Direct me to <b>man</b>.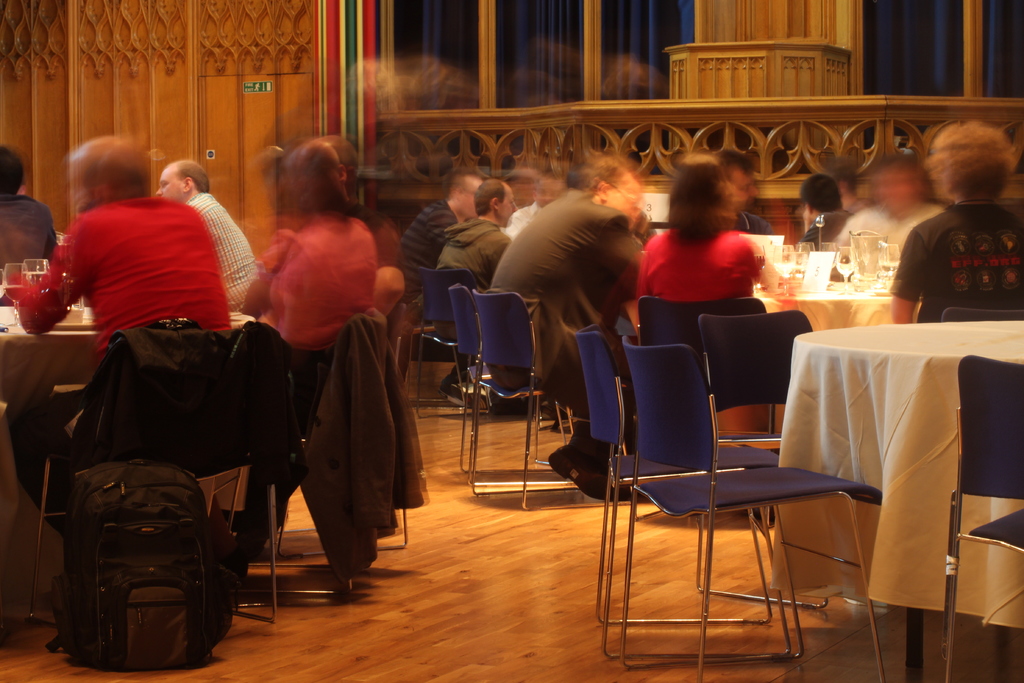
Direction: <region>156, 162, 269, 309</region>.
